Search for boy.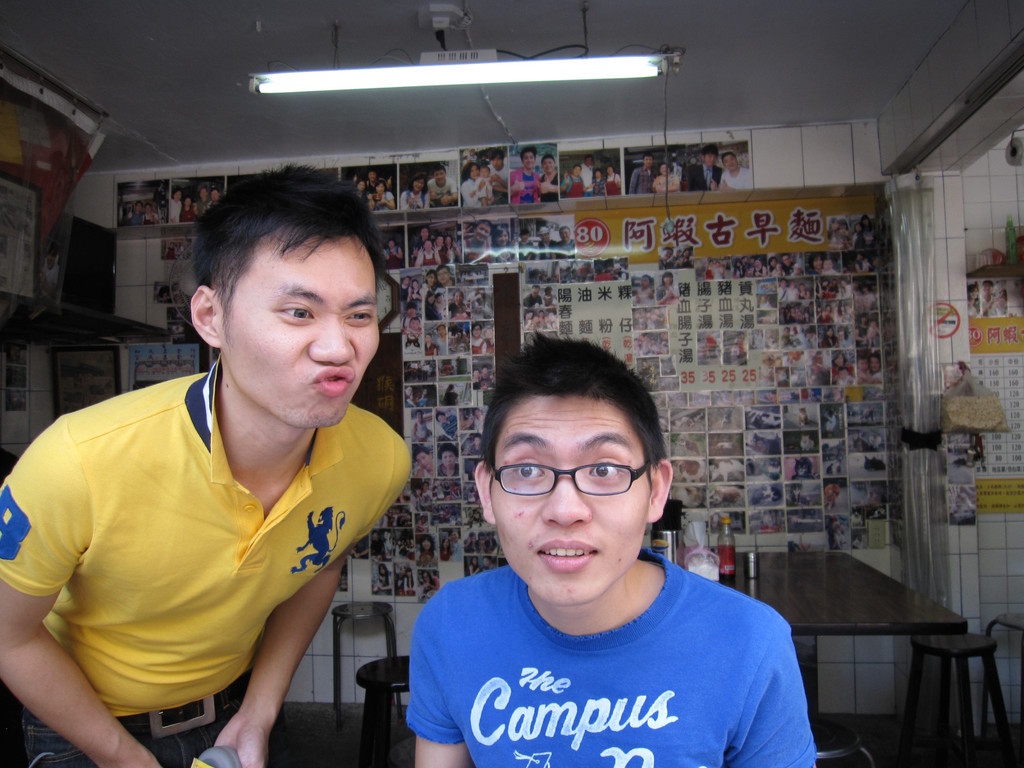
Found at locate(404, 379, 803, 760).
